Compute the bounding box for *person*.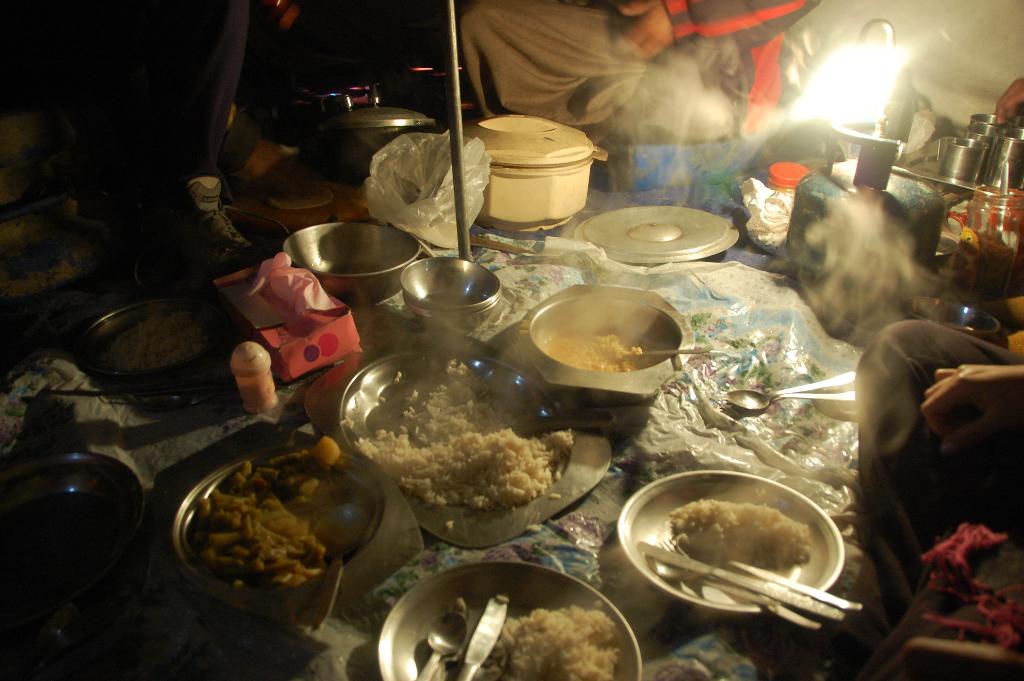
153:0:316:283.
